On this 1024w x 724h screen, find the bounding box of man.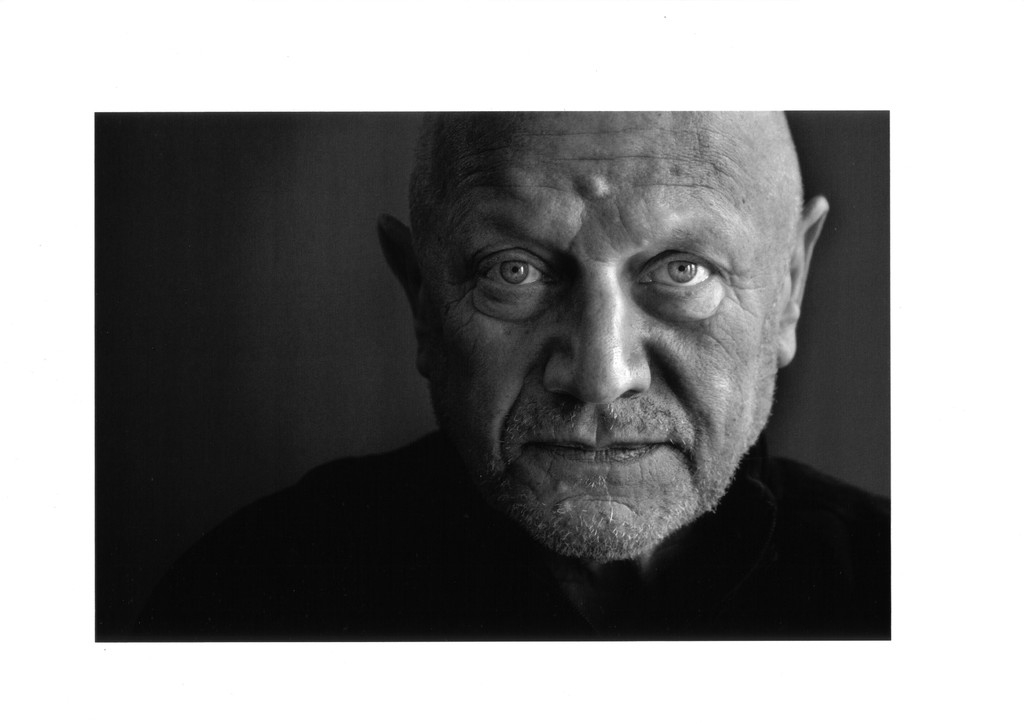
Bounding box: (left=150, top=102, right=942, bottom=638).
